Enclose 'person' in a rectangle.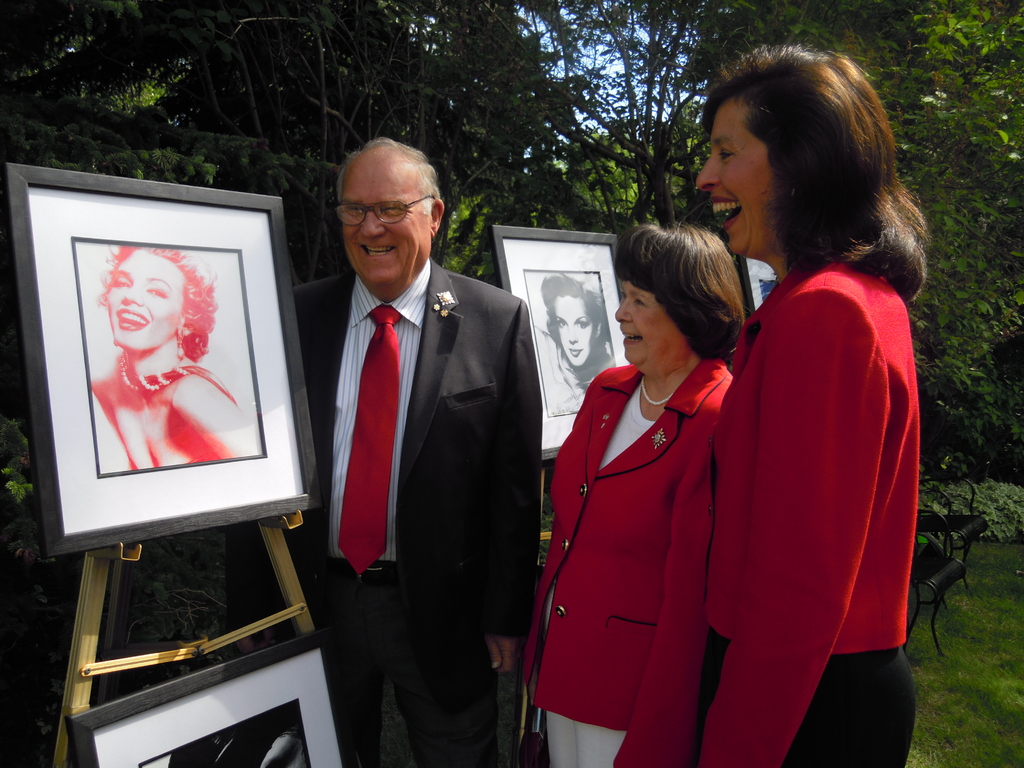
bbox=[221, 137, 540, 767].
